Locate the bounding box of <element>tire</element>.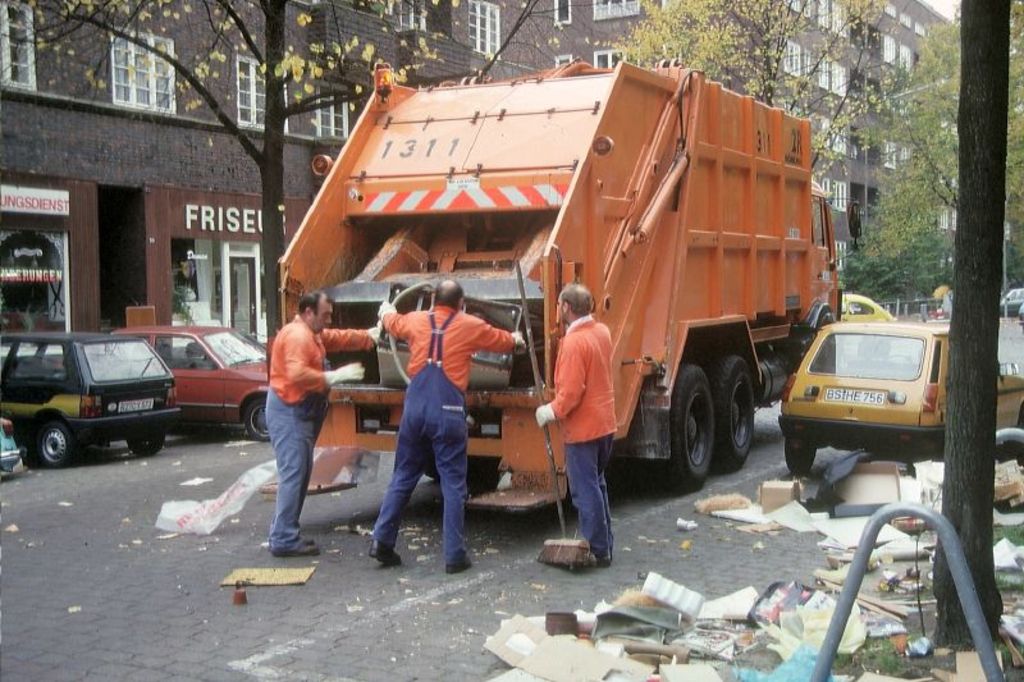
Bounding box: (246,399,270,440).
